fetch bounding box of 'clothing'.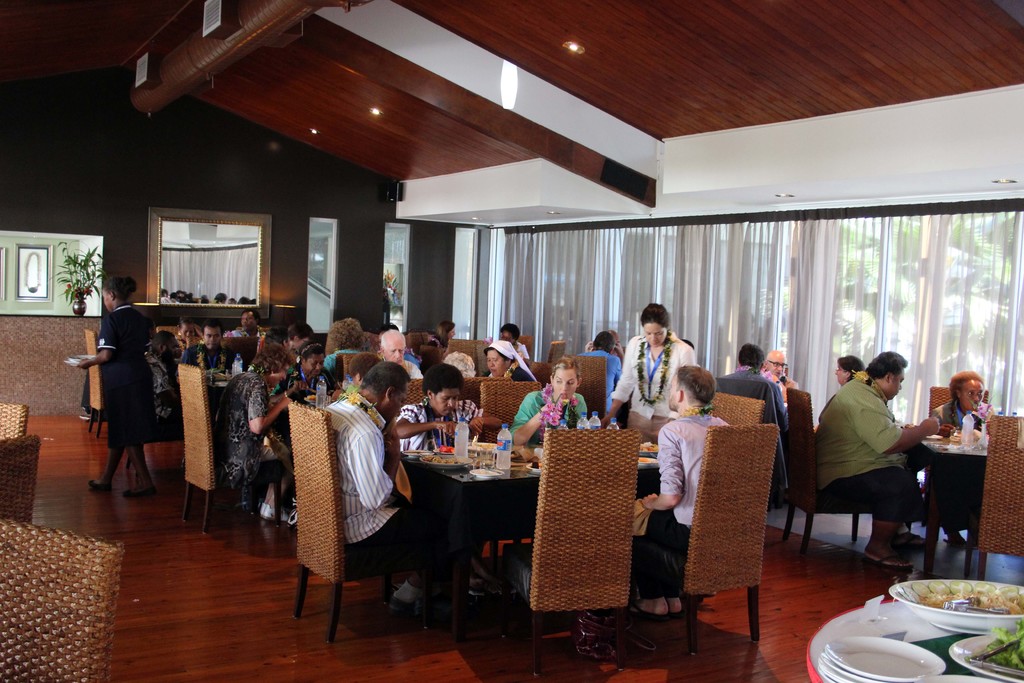
Bbox: (820,363,947,564).
